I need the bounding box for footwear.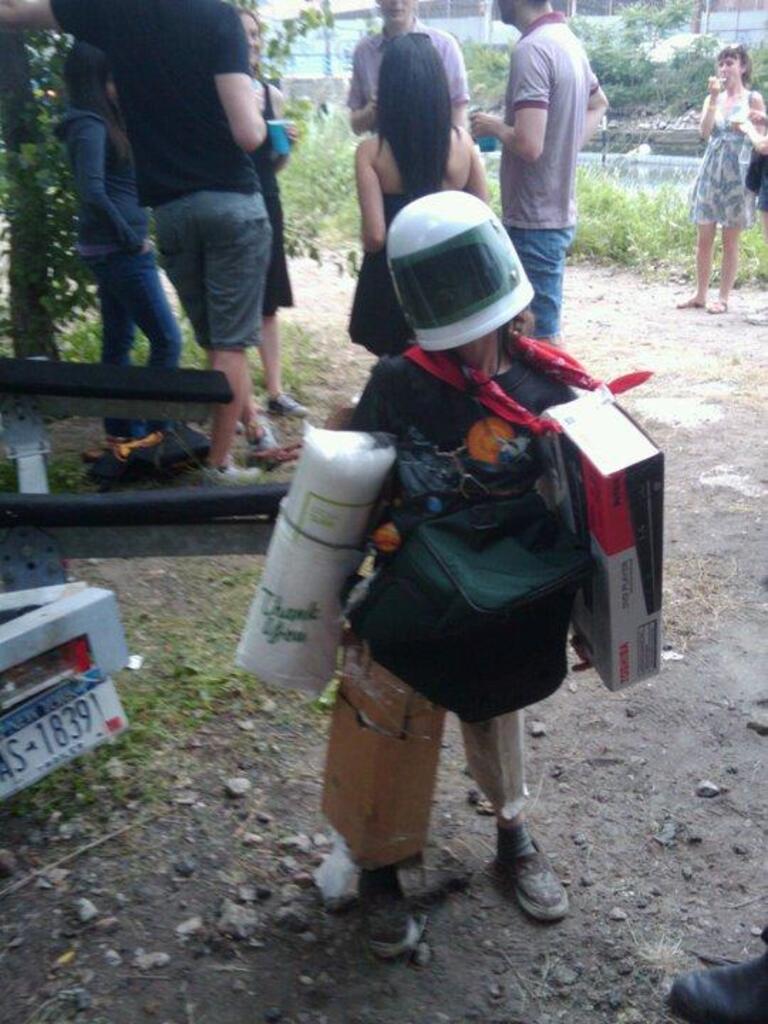
Here it is: <box>738,304,767,326</box>.
